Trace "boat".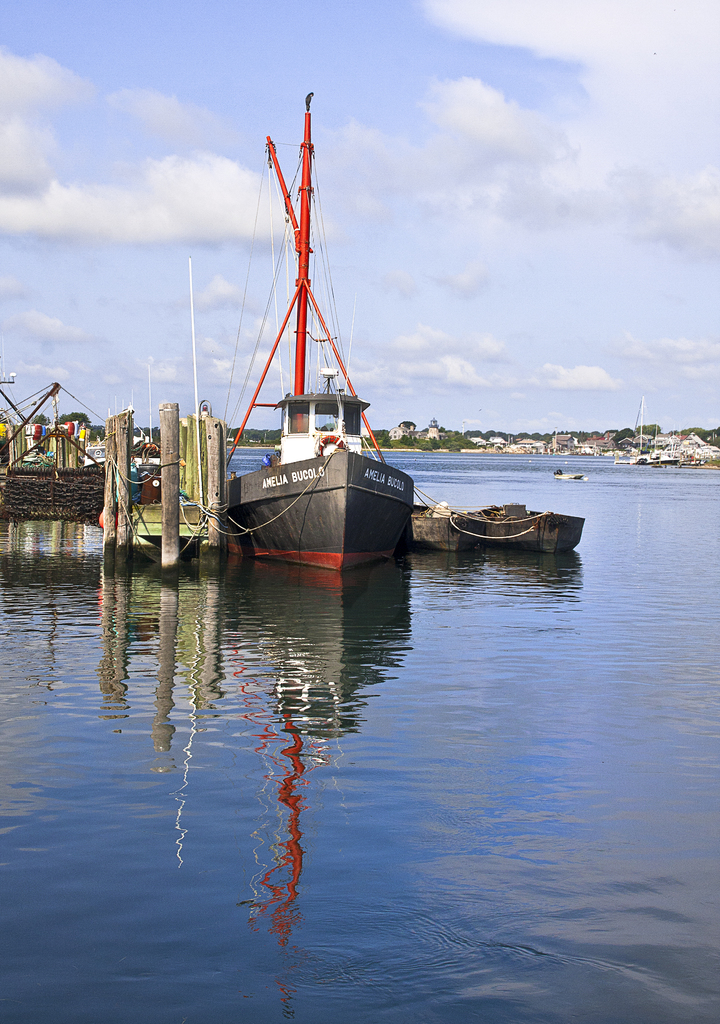
Traced to box(469, 496, 583, 550).
